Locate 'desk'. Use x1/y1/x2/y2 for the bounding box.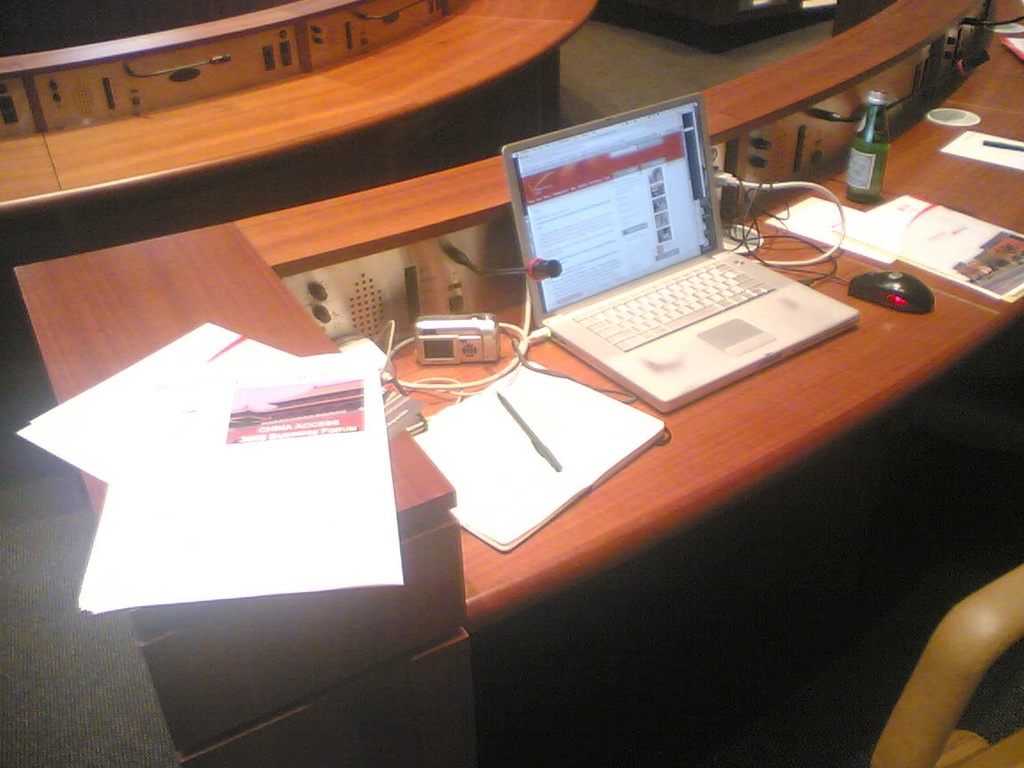
11/0/1023/767.
